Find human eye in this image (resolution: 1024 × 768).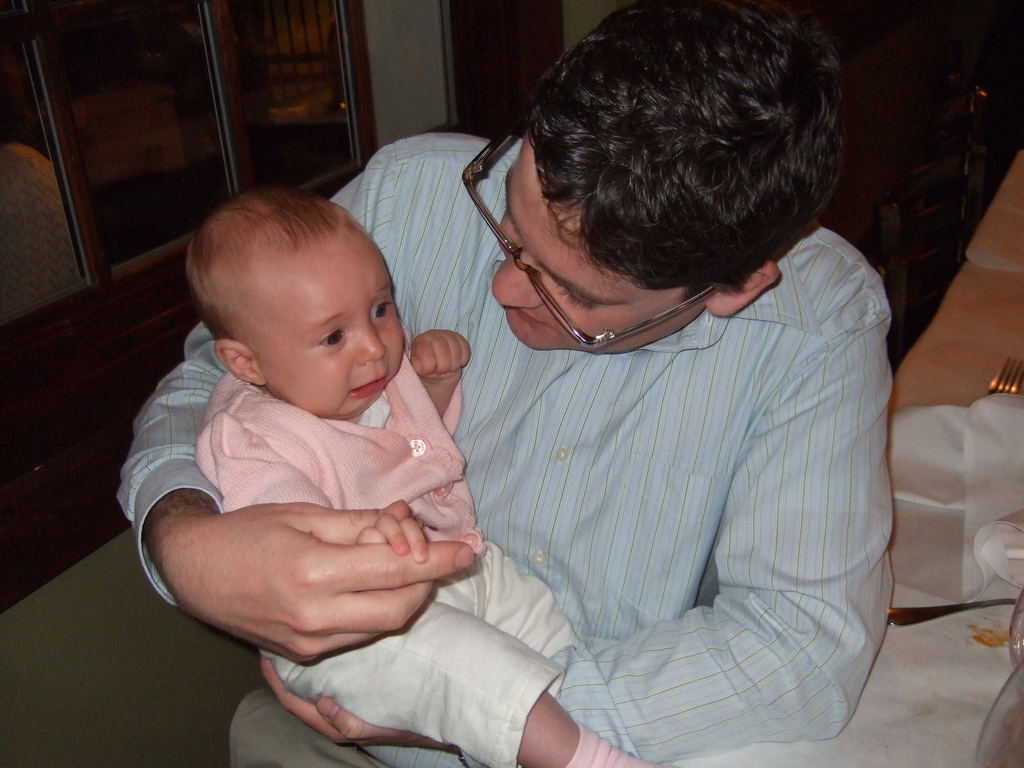
region(371, 298, 397, 322).
